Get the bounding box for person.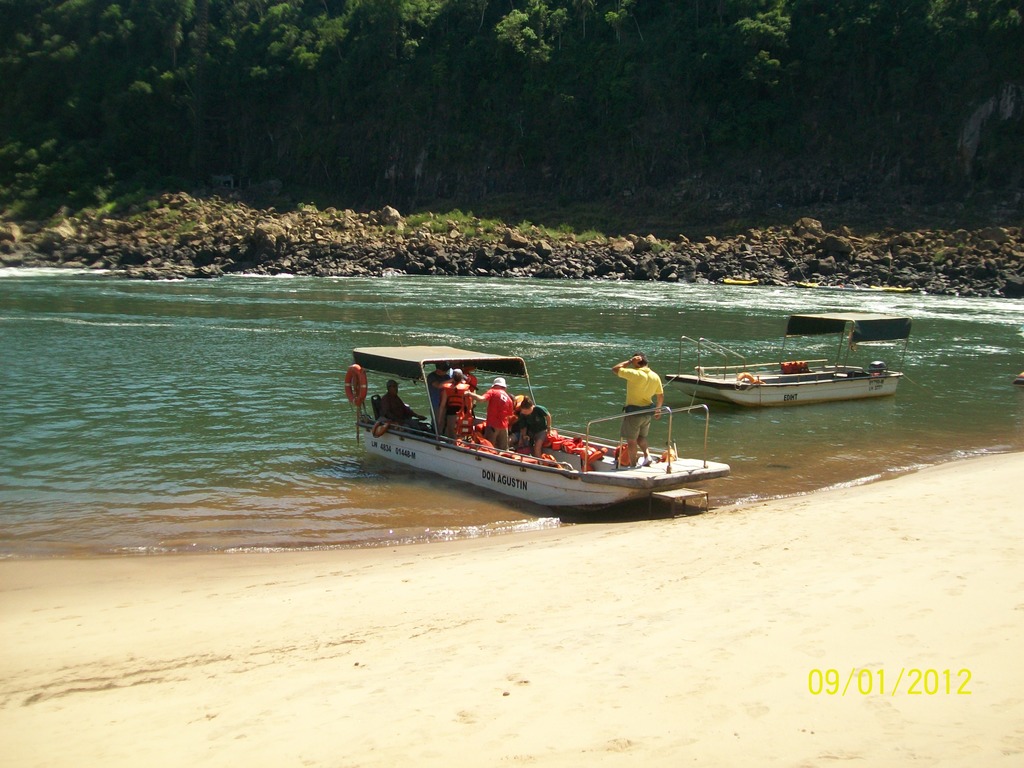
box=[511, 392, 559, 466].
